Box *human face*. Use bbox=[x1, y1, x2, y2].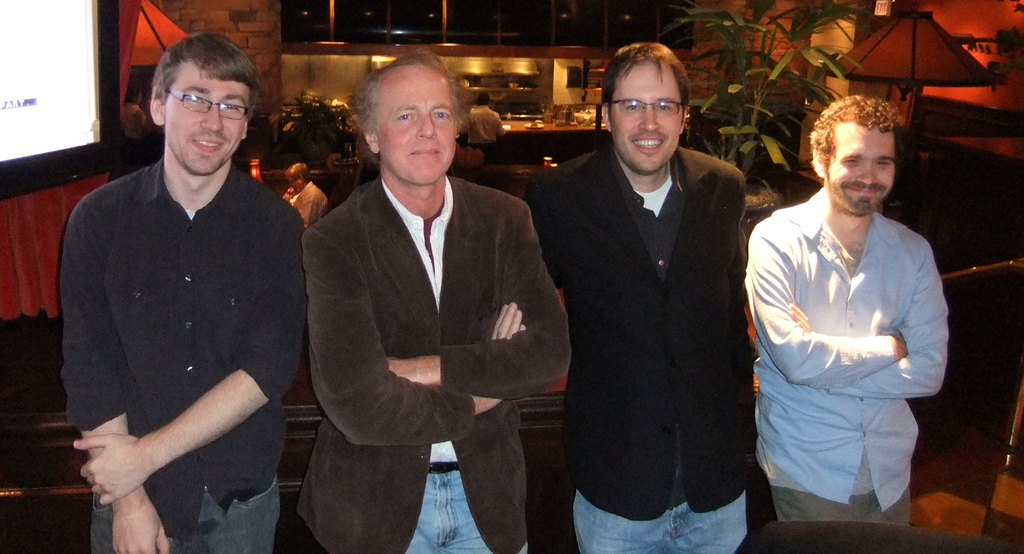
bbox=[157, 48, 254, 175].
